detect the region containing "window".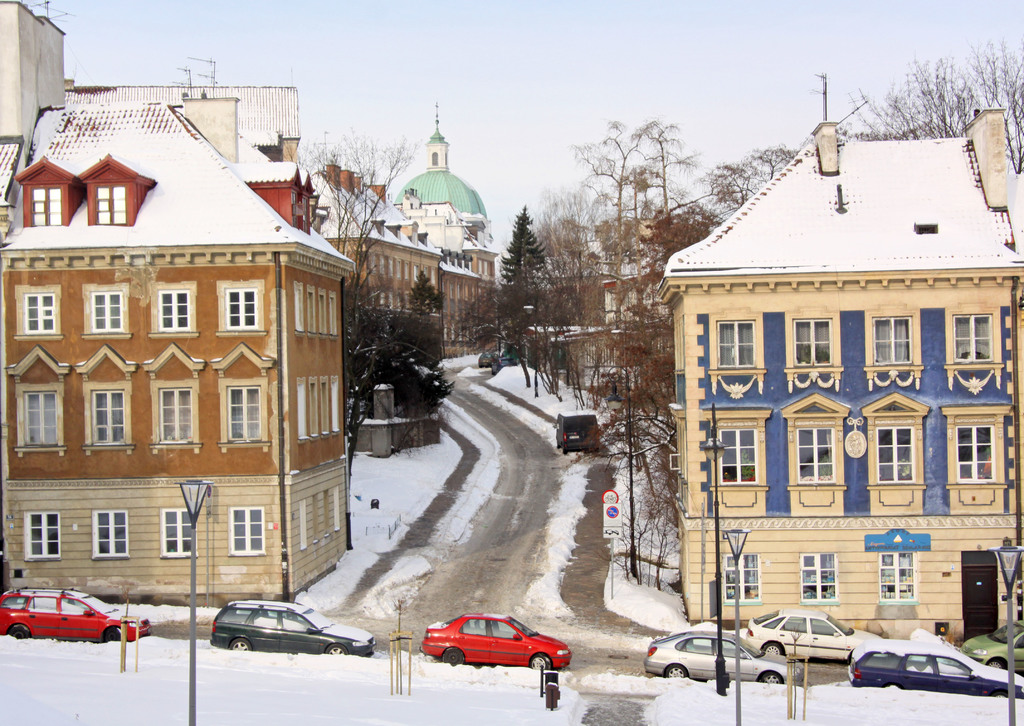
bbox=(330, 373, 341, 435).
